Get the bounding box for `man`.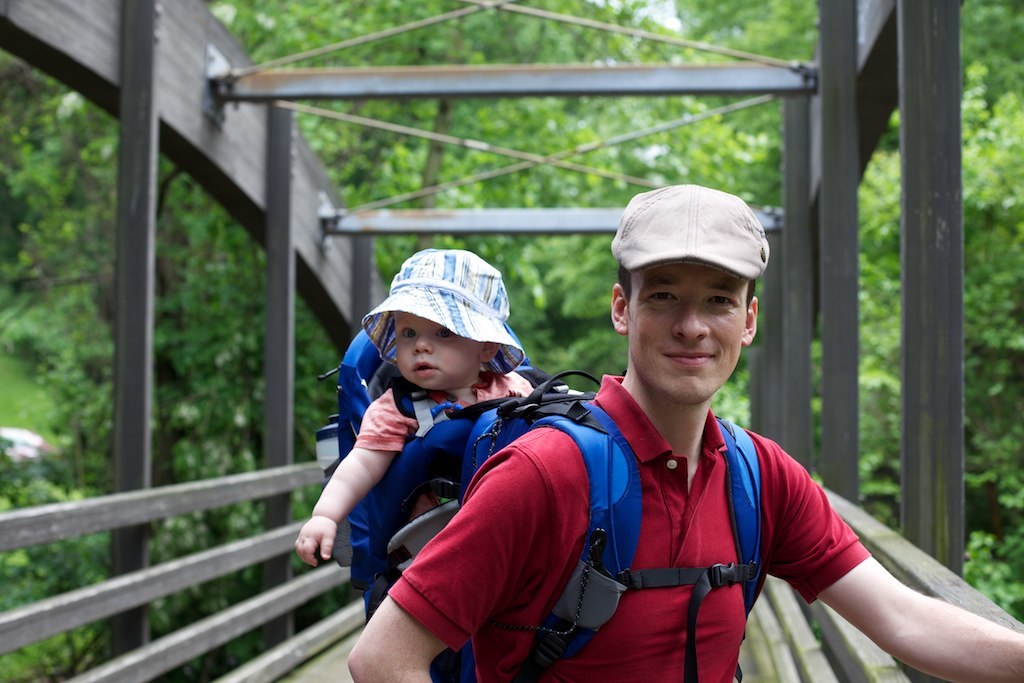
345 183 1023 682.
